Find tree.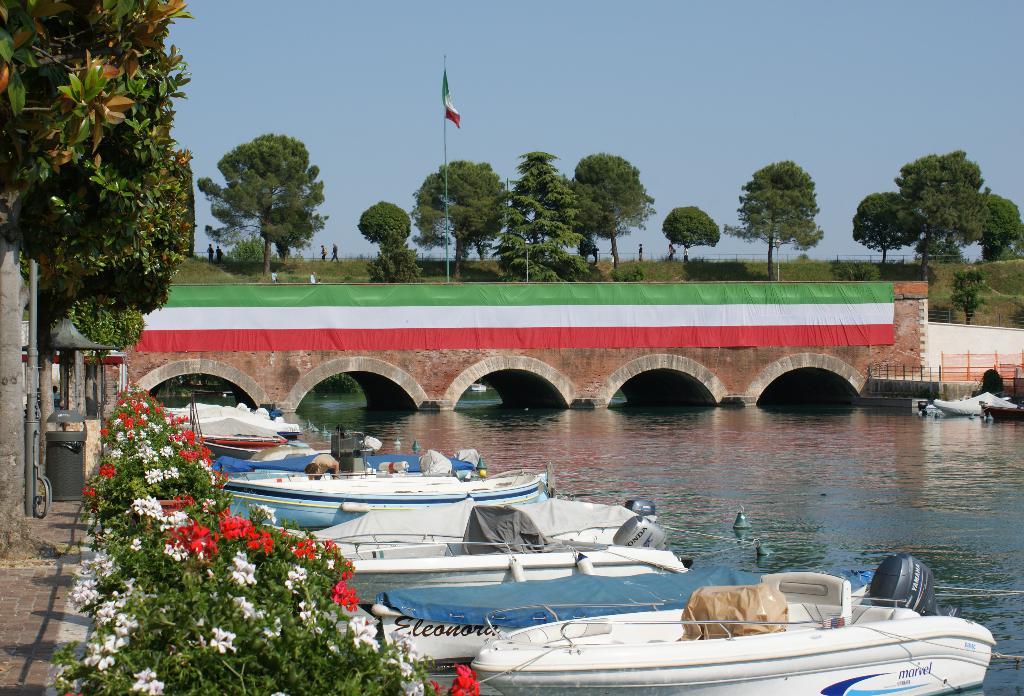
box=[573, 151, 657, 274].
